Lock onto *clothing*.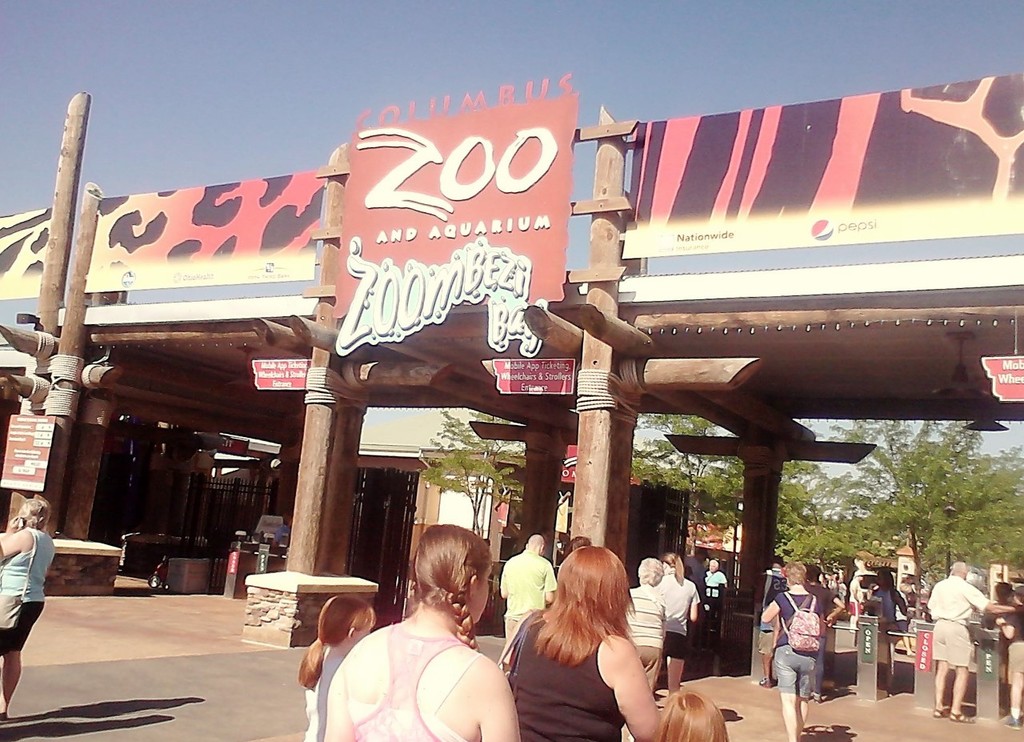
Locked: locate(778, 600, 819, 700).
